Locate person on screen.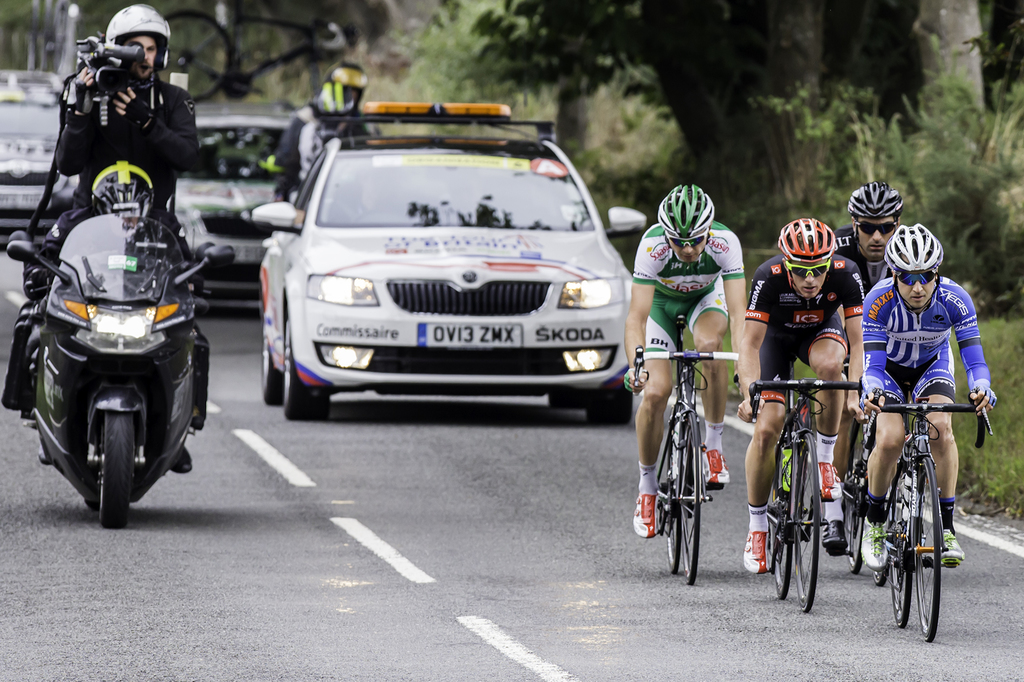
On screen at box=[34, 158, 202, 478].
